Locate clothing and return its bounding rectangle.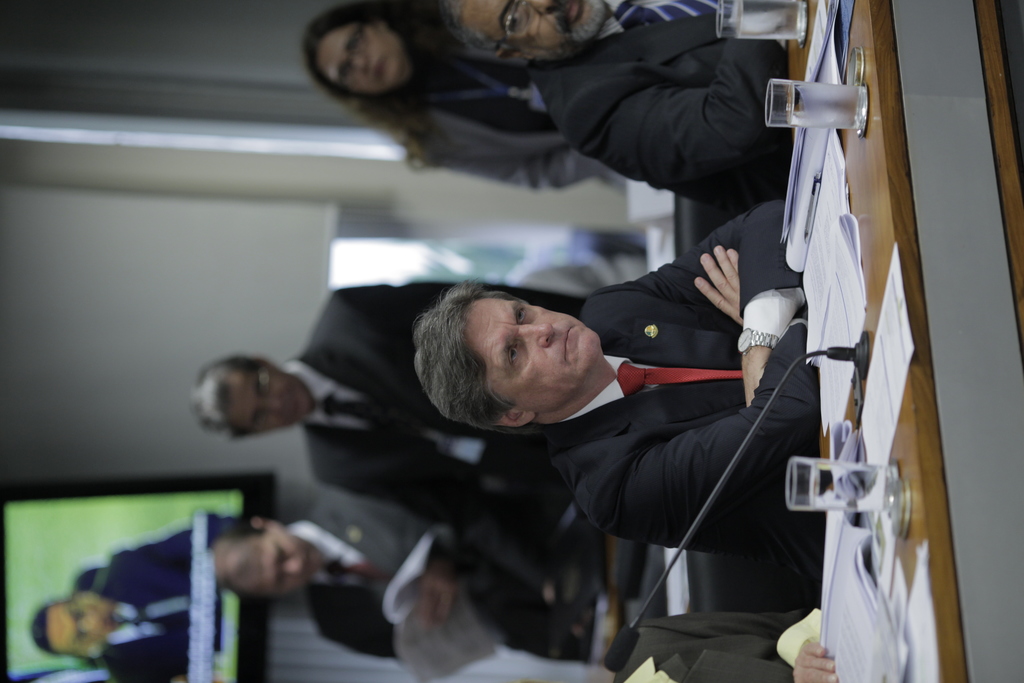
l=534, t=0, r=795, b=210.
